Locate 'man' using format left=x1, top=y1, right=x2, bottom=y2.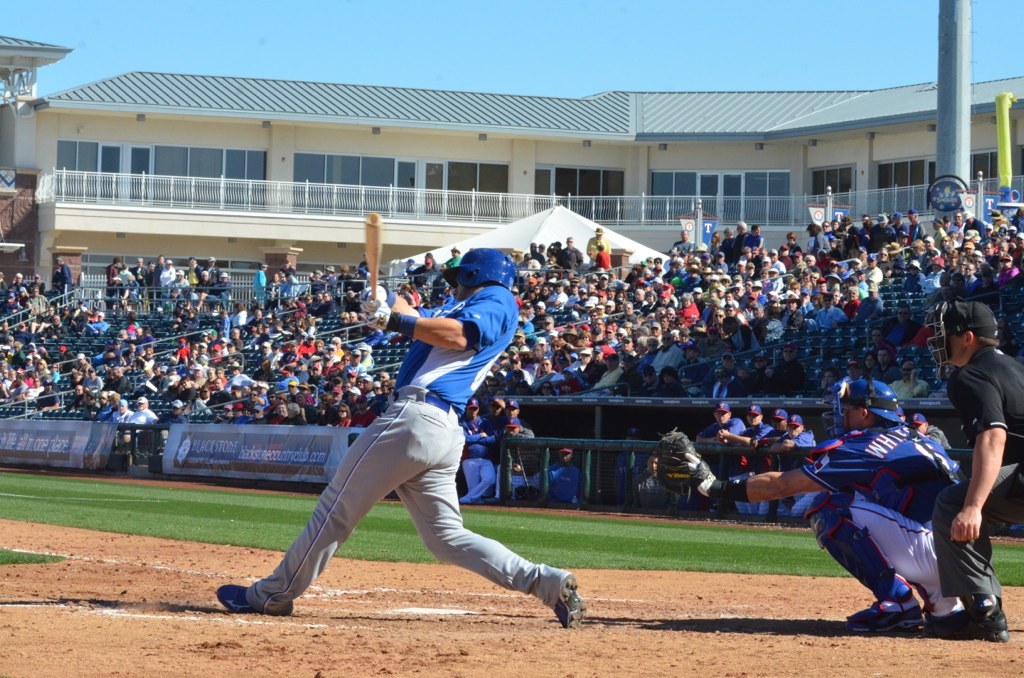
left=208, top=214, right=584, bottom=624.
